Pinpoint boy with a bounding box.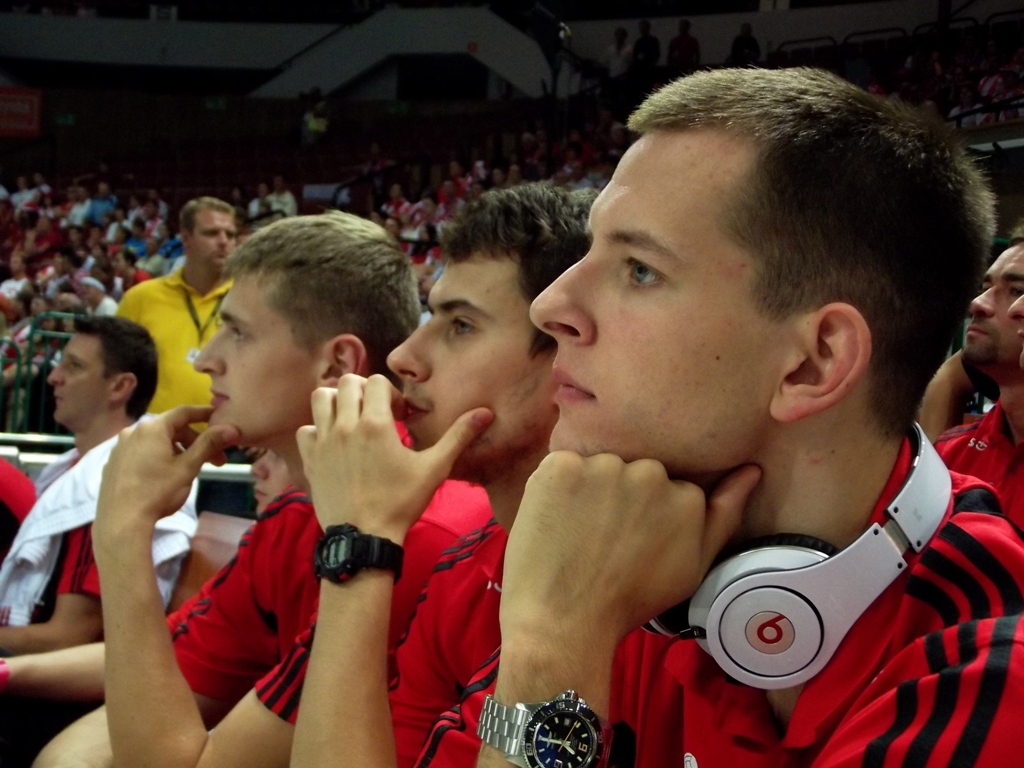
[x1=251, y1=199, x2=618, y2=767].
